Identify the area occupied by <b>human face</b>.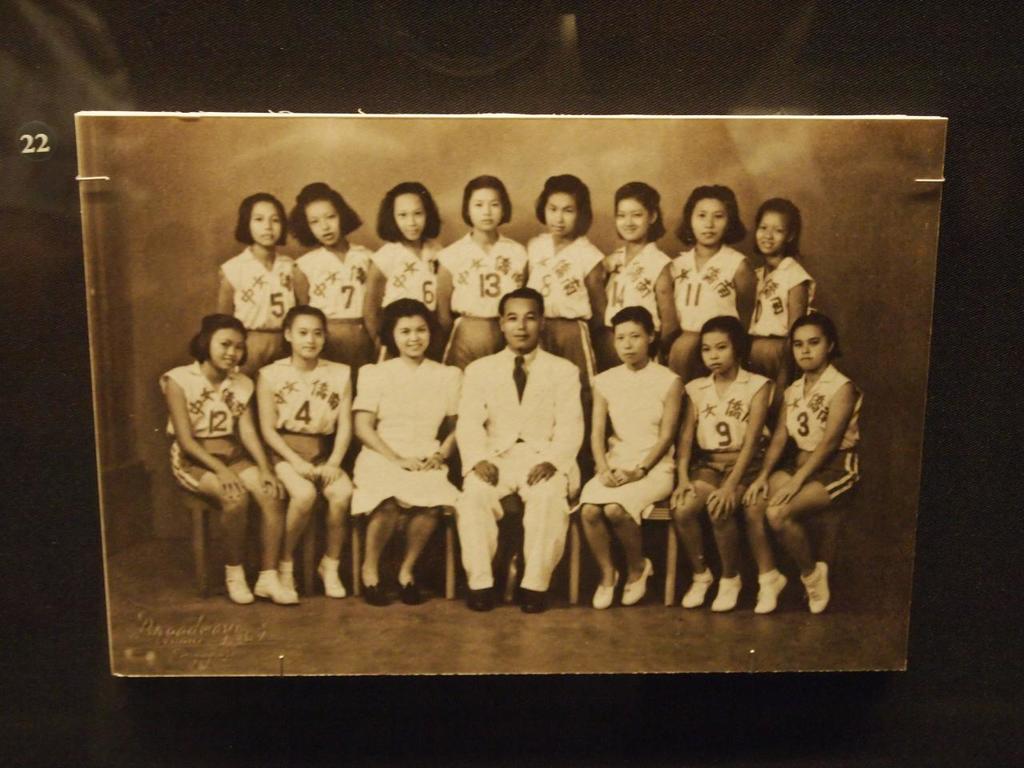
Area: 702:328:730:370.
